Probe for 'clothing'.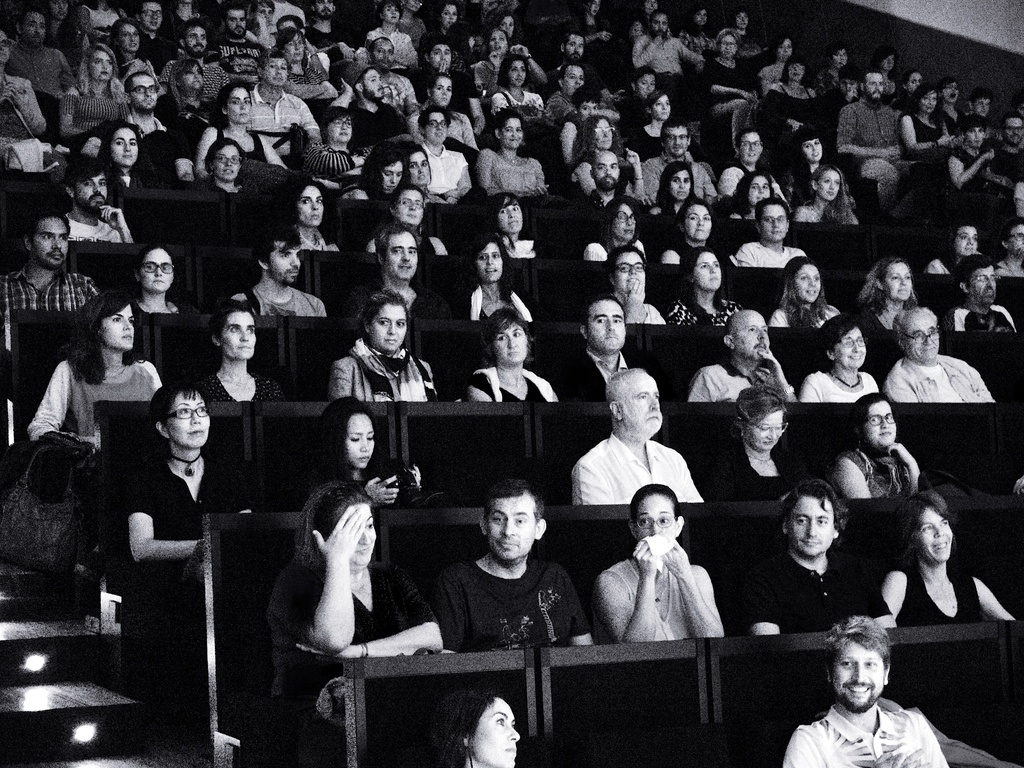
Probe result: BBox(296, 140, 362, 186).
